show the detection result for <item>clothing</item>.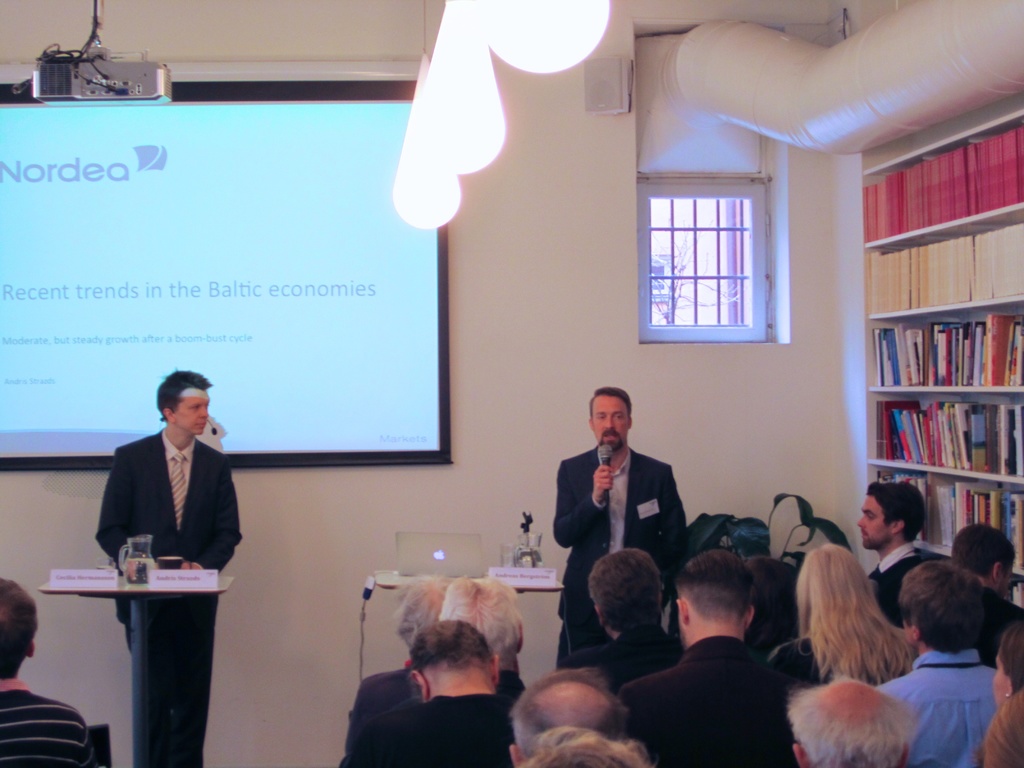
622,636,787,767.
